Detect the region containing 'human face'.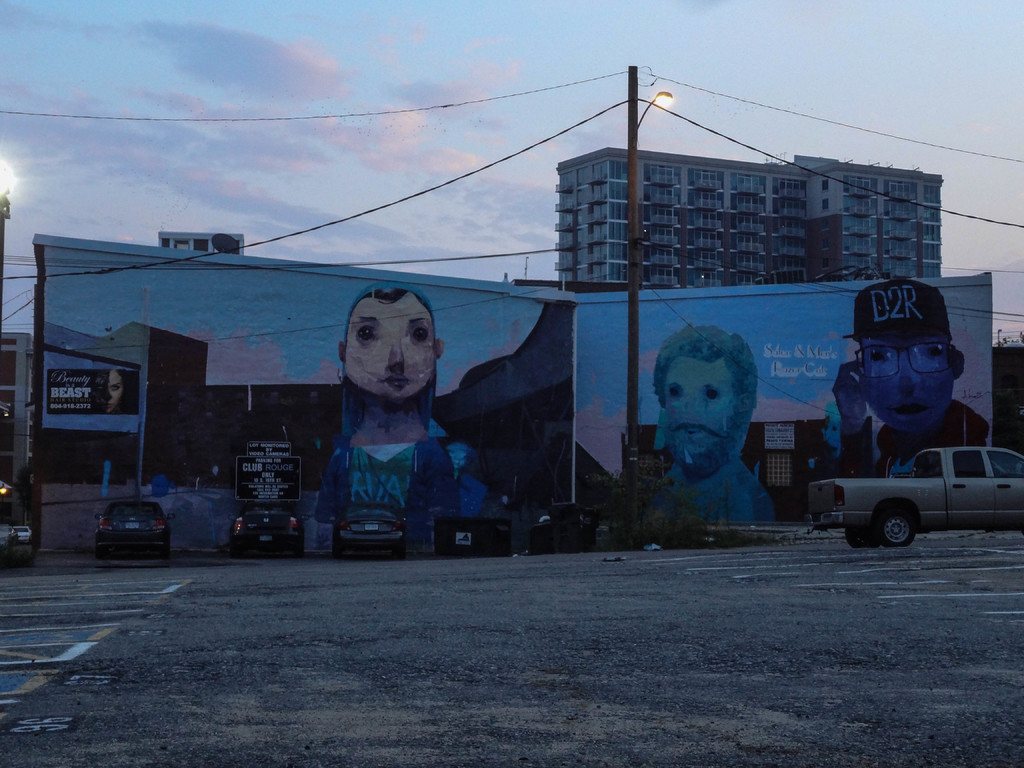
bbox(346, 291, 435, 402).
